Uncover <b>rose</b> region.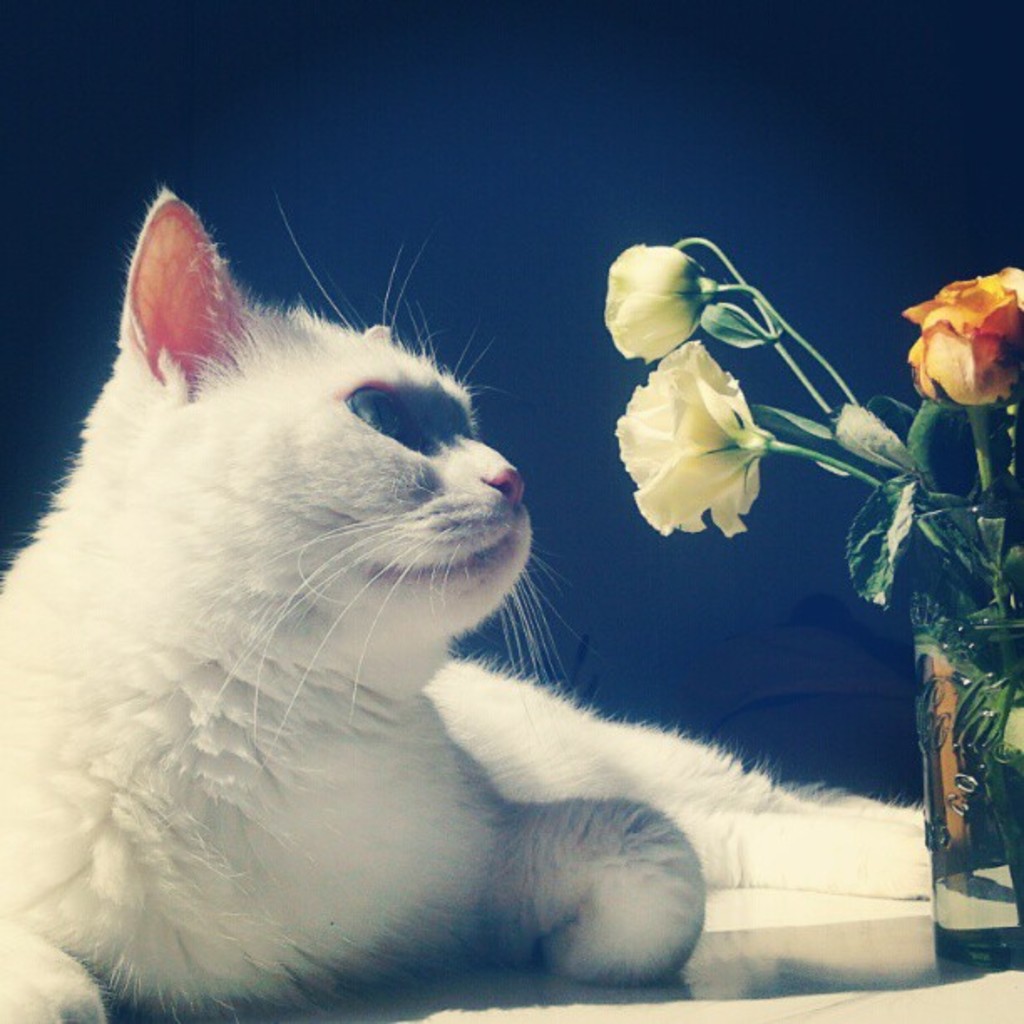
Uncovered: {"x1": 612, "y1": 340, "x2": 766, "y2": 534}.
